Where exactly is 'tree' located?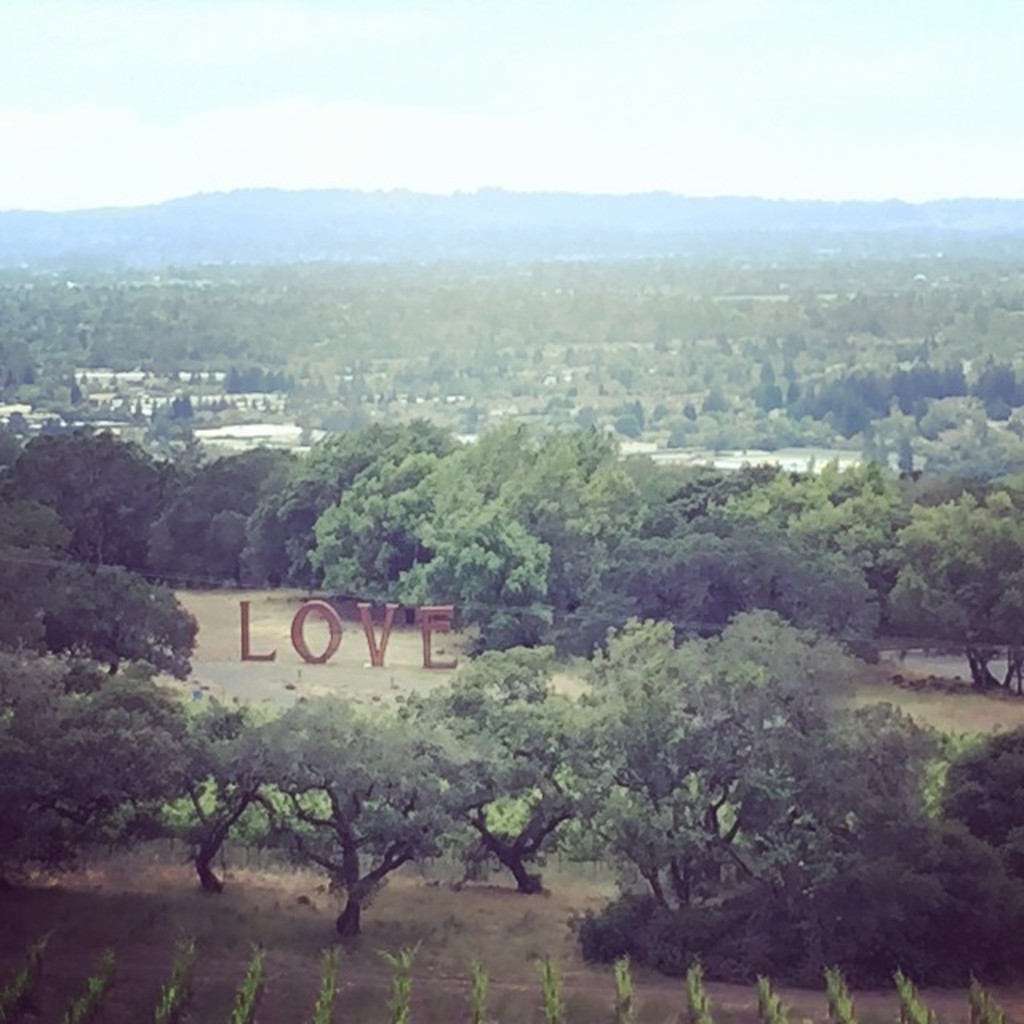
Its bounding box is left=381, top=645, right=606, bottom=898.
